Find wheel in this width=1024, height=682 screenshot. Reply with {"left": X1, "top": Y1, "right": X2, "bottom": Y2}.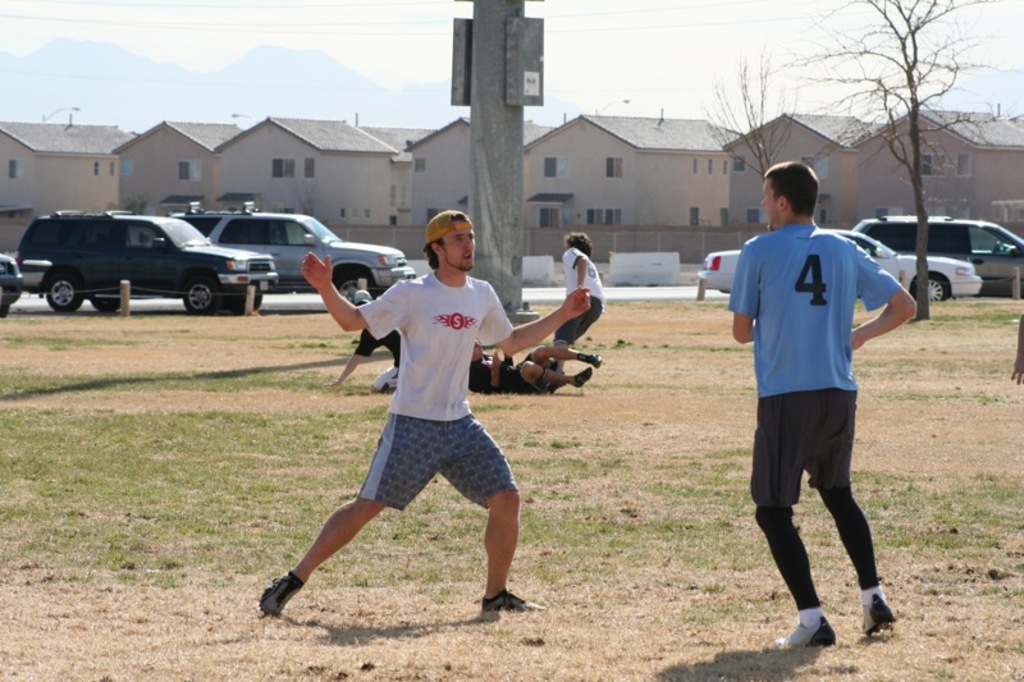
{"left": 918, "top": 278, "right": 943, "bottom": 297}.
